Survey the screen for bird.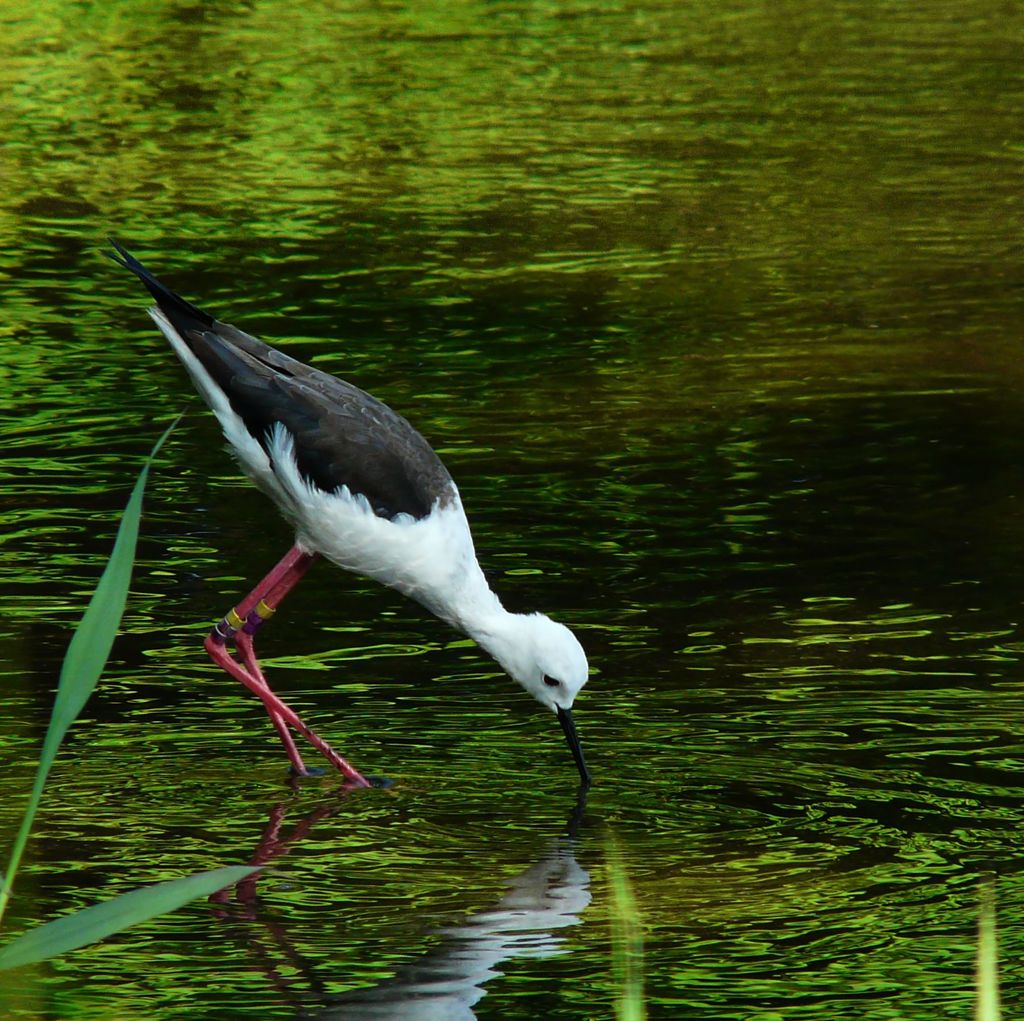
Survey found: BBox(109, 264, 632, 794).
